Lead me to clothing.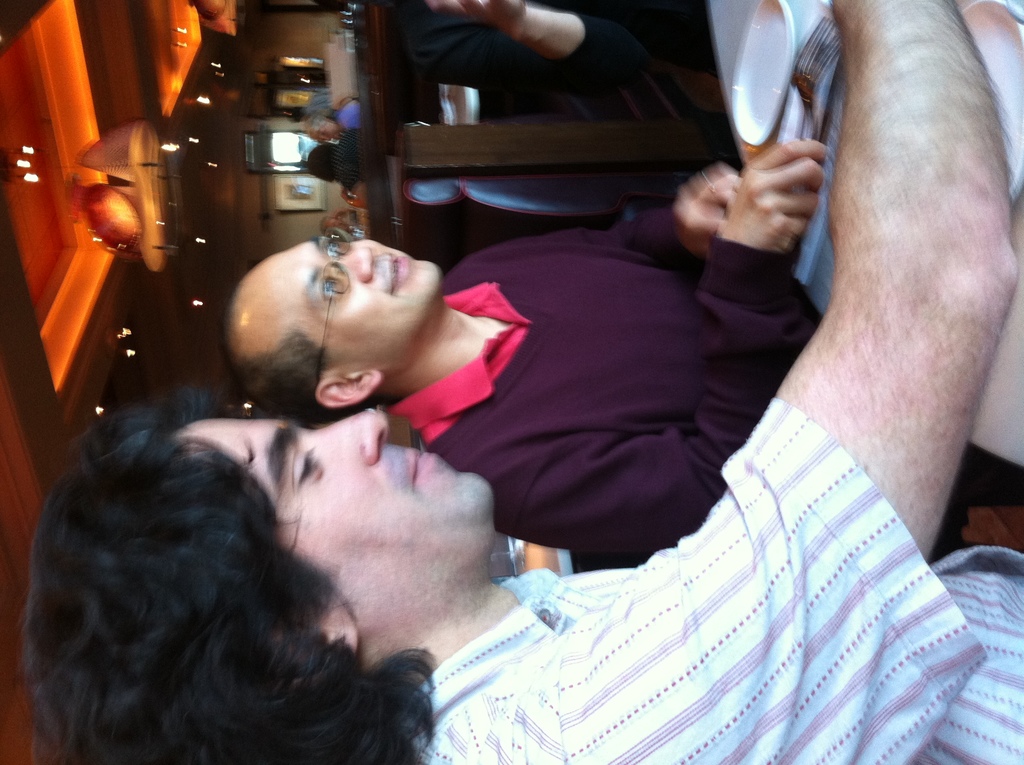
Lead to bbox=(389, 152, 811, 602).
